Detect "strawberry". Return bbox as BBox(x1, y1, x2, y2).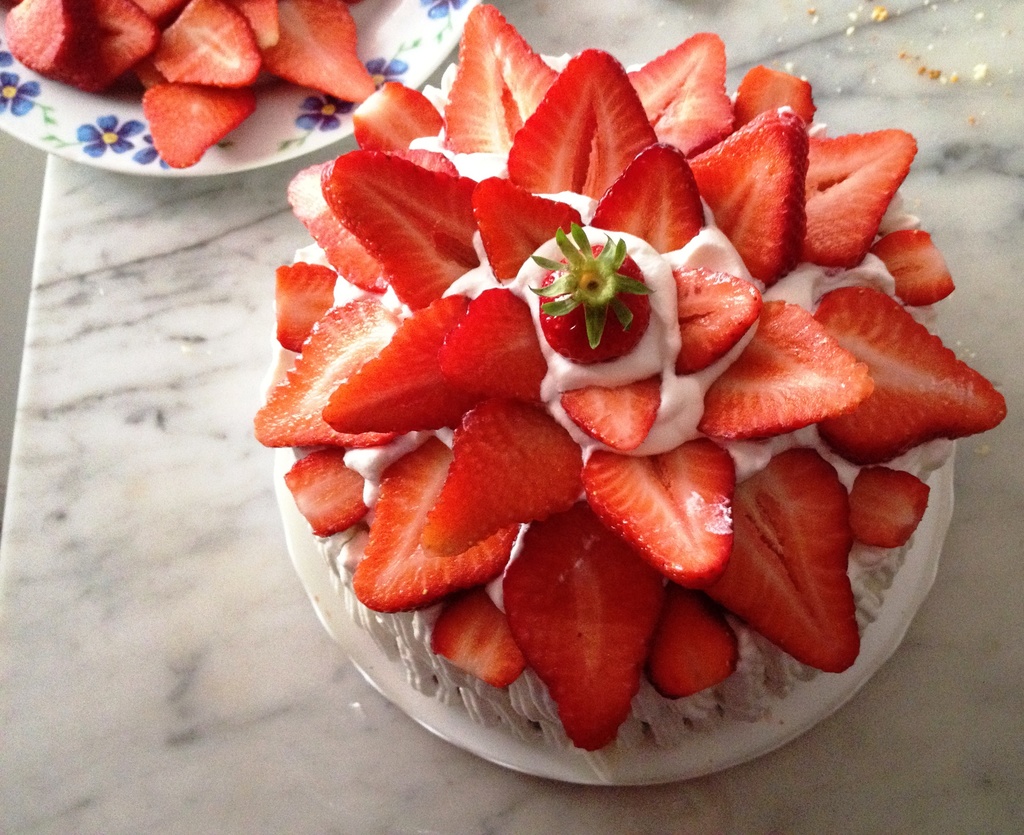
BBox(723, 67, 839, 145).
